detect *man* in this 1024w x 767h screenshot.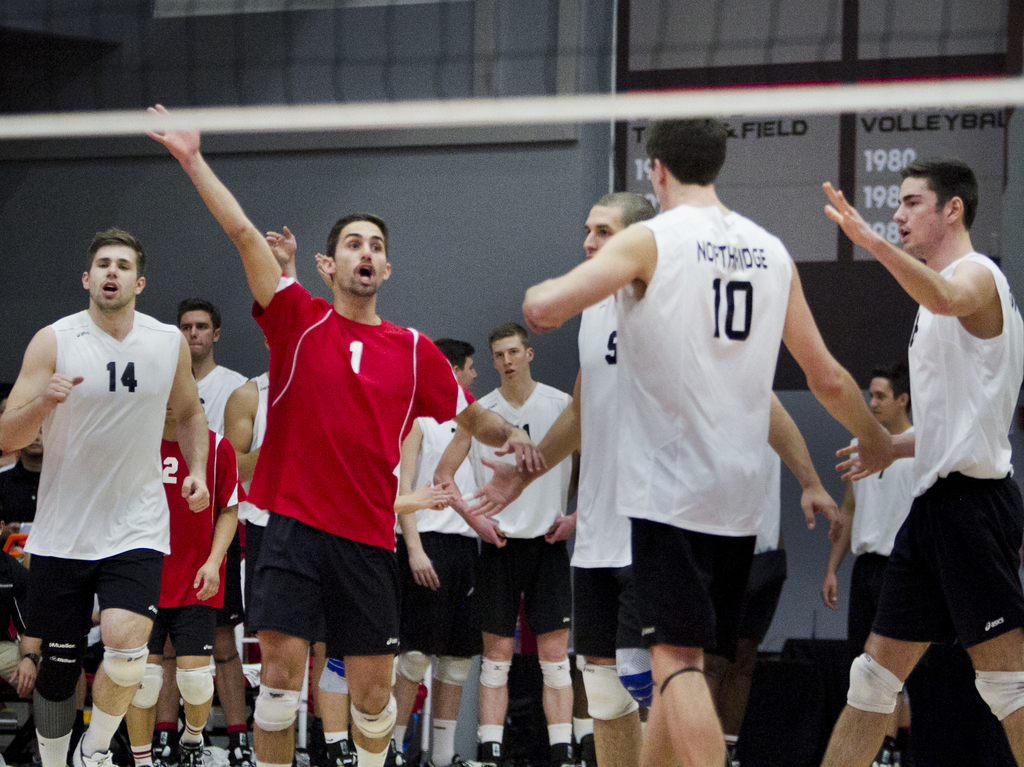
Detection: (left=825, top=360, right=918, bottom=766).
